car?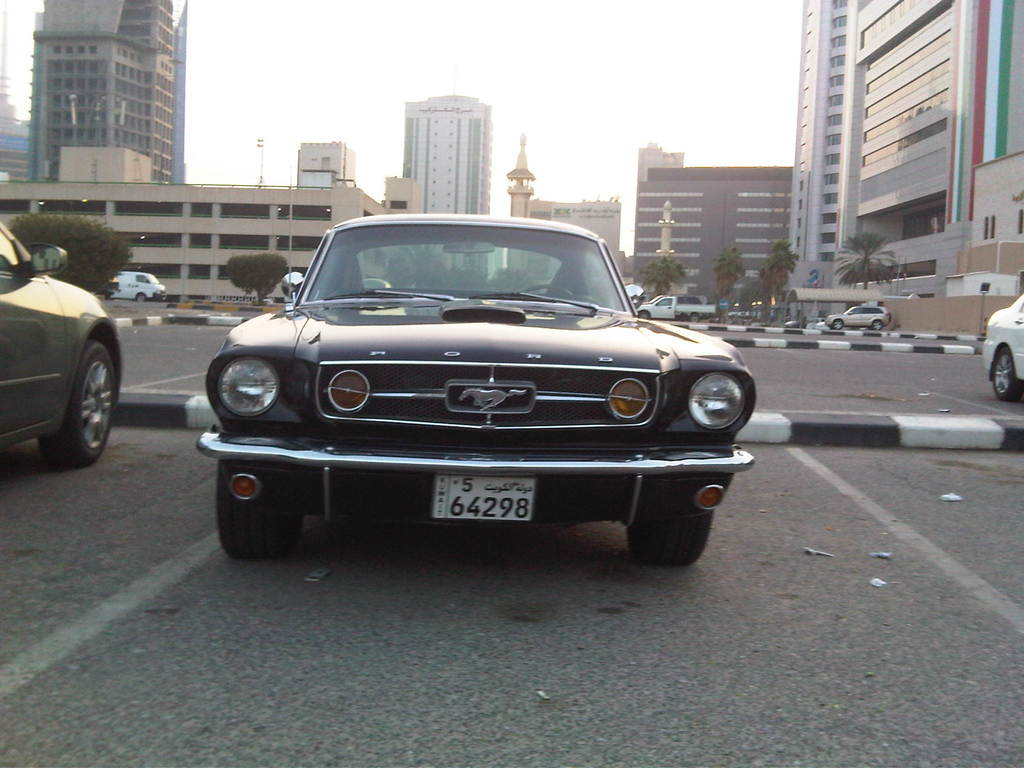
box(0, 215, 120, 467)
